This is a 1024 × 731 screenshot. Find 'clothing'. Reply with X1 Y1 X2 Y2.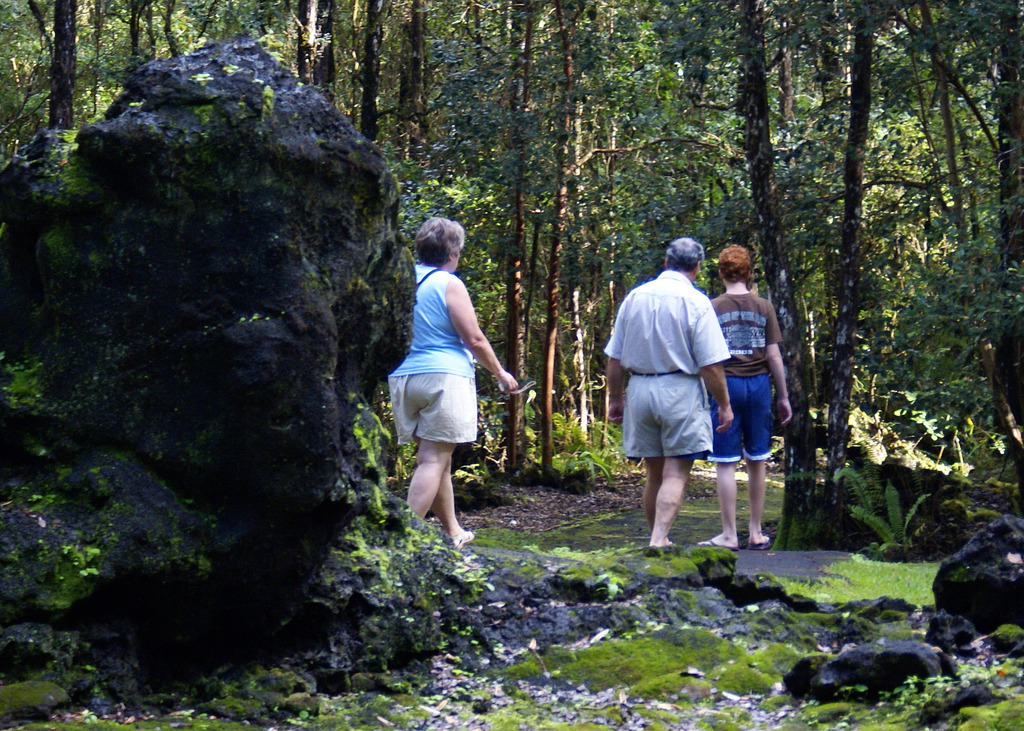
709 374 788 474.
